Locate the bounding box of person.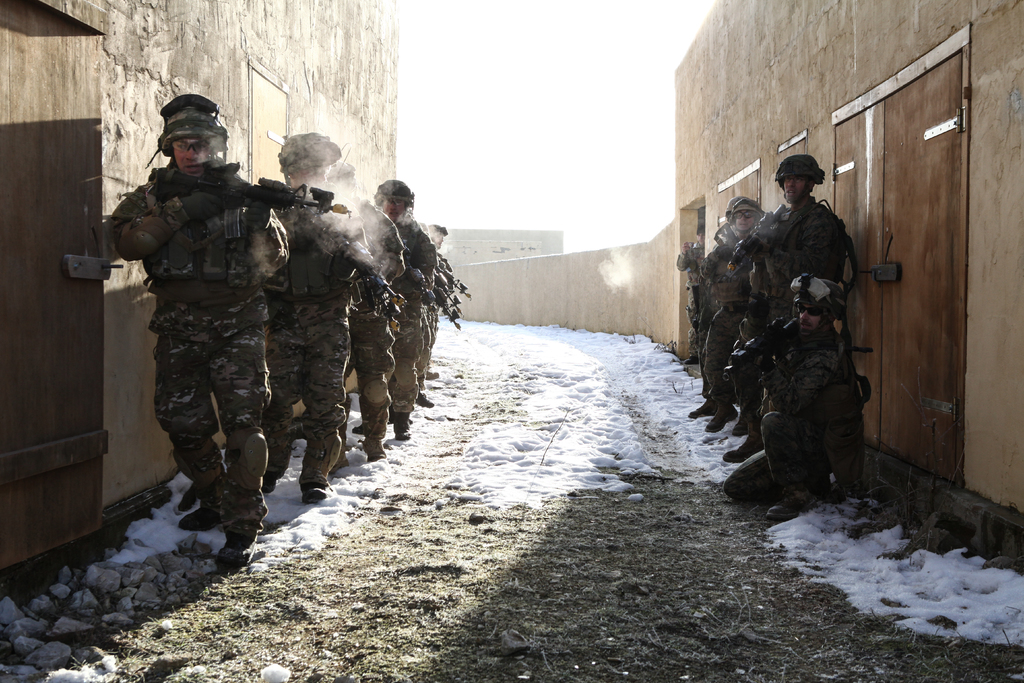
Bounding box: [721, 153, 846, 463].
